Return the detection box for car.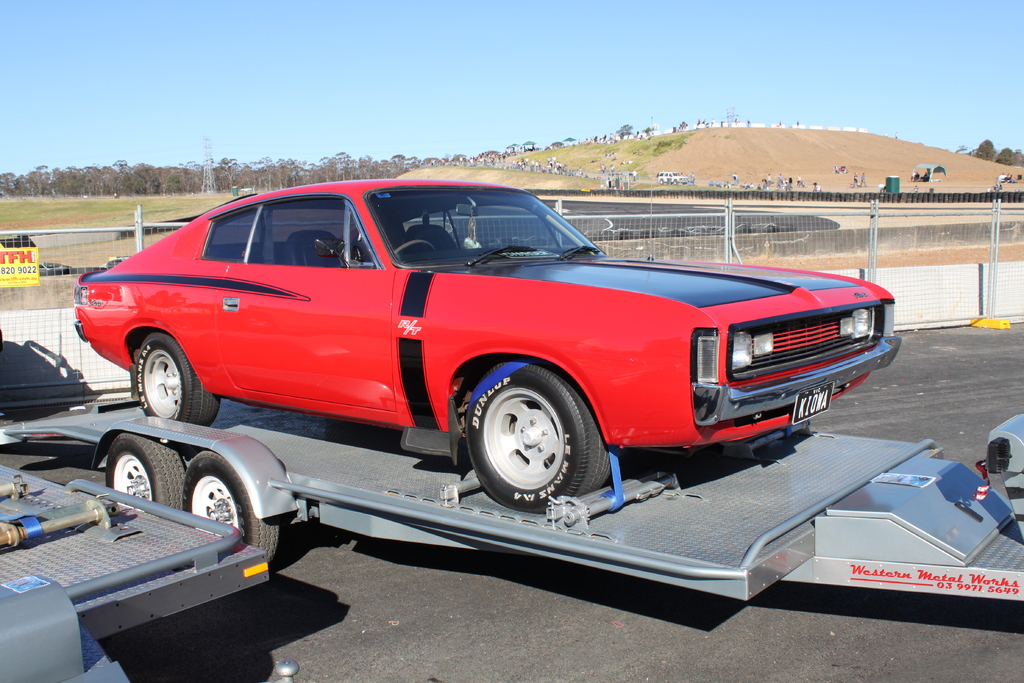
l=74, t=179, r=901, b=519.
